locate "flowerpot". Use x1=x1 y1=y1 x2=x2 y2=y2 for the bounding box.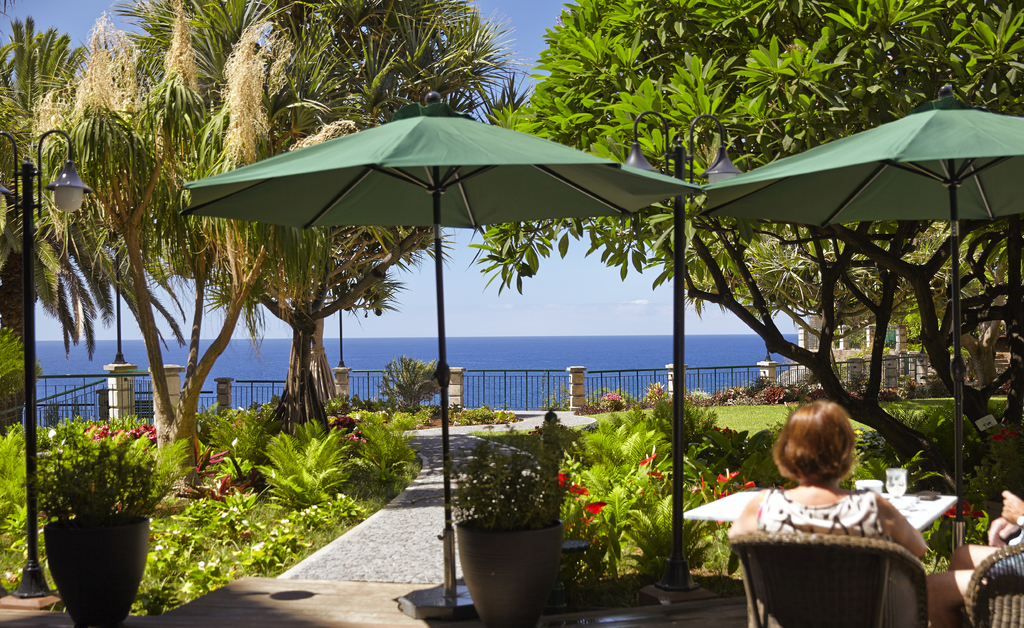
x1=42 y1=514 x2=151 y2=627.
